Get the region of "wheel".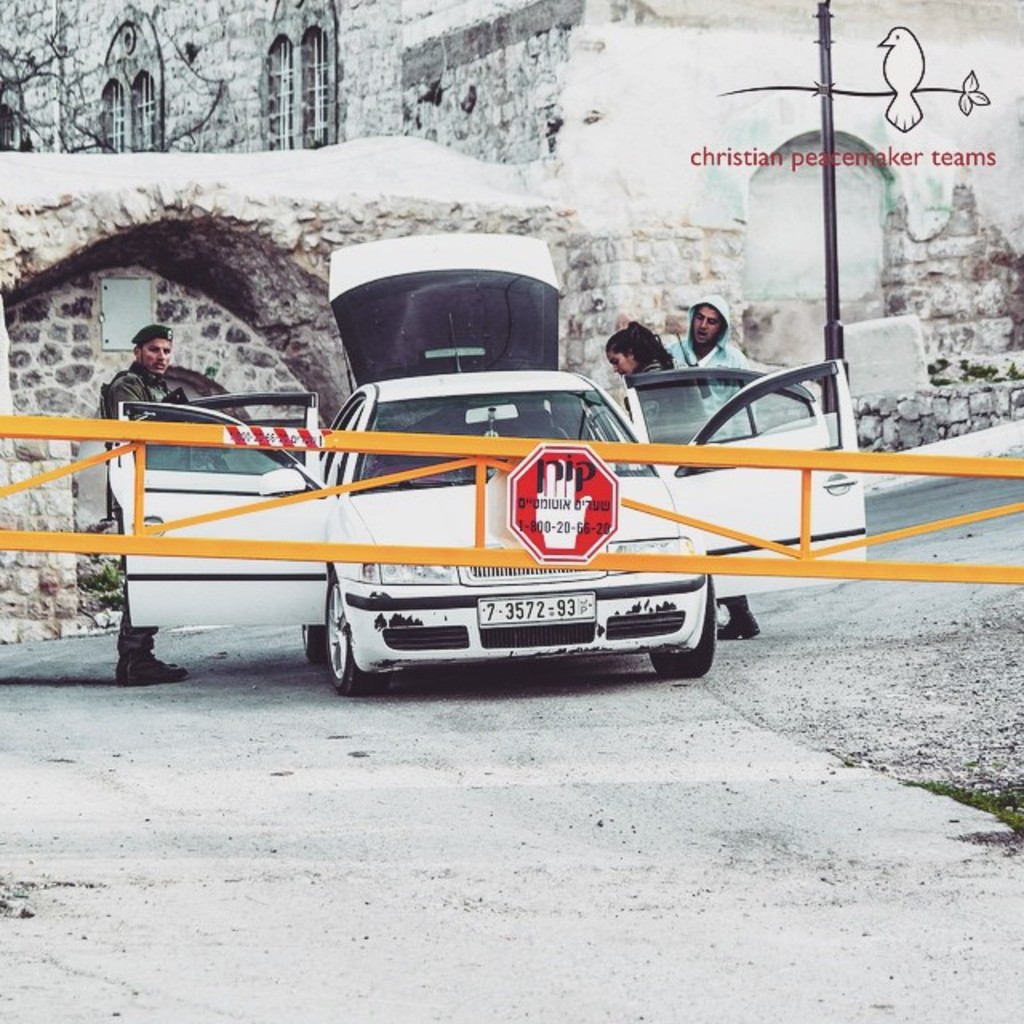
{"x1": 304, "y1": 594, "x2": 400, "y2": 685}.
